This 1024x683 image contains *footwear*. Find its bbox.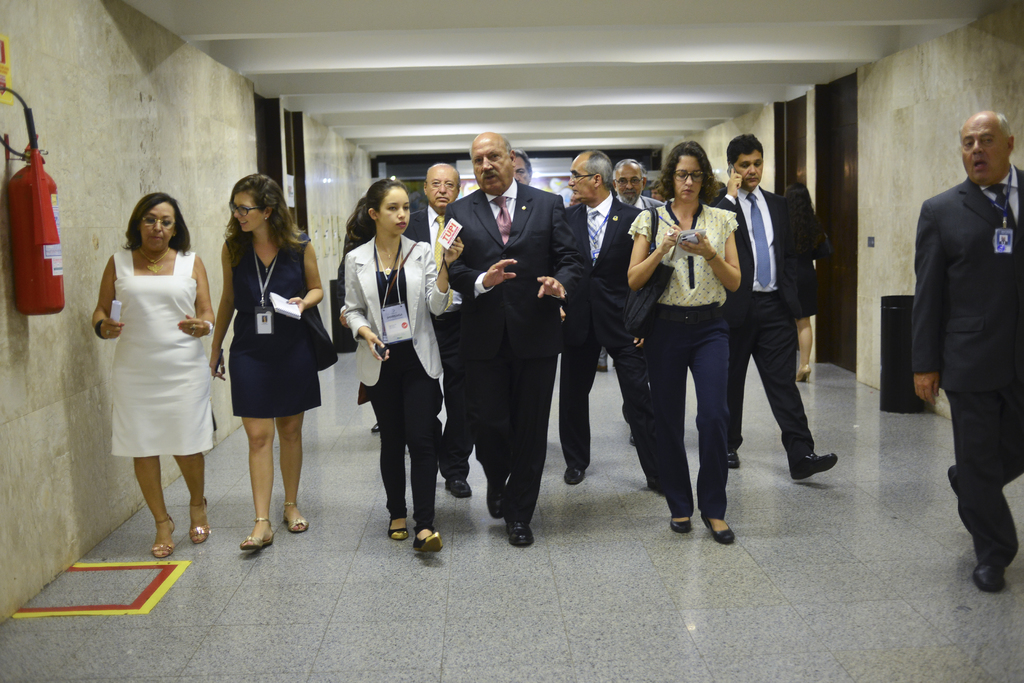
BBox(284, 500, 308, 533).
